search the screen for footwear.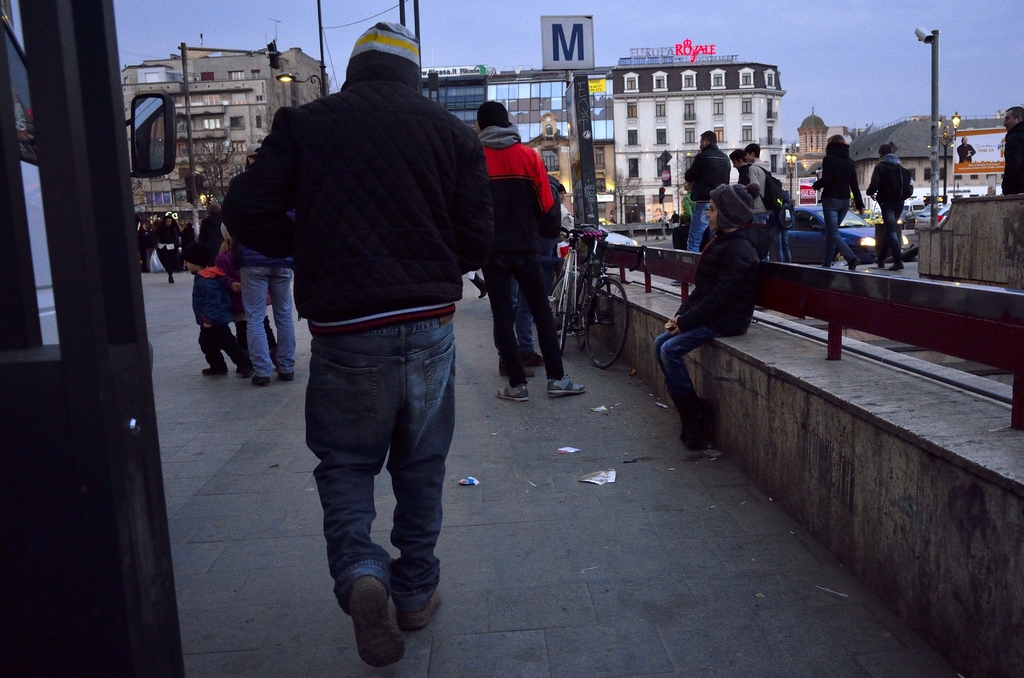
Found at <bbox>876, 259, 886, 271</bbox>.
